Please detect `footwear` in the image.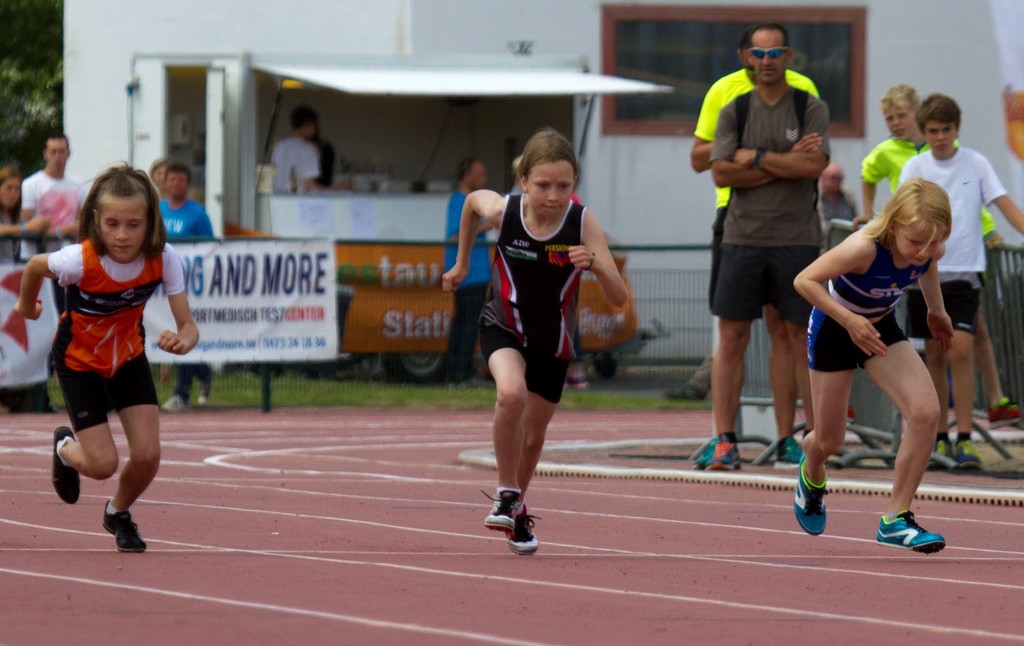
<box>792,455,828,537</box>.
